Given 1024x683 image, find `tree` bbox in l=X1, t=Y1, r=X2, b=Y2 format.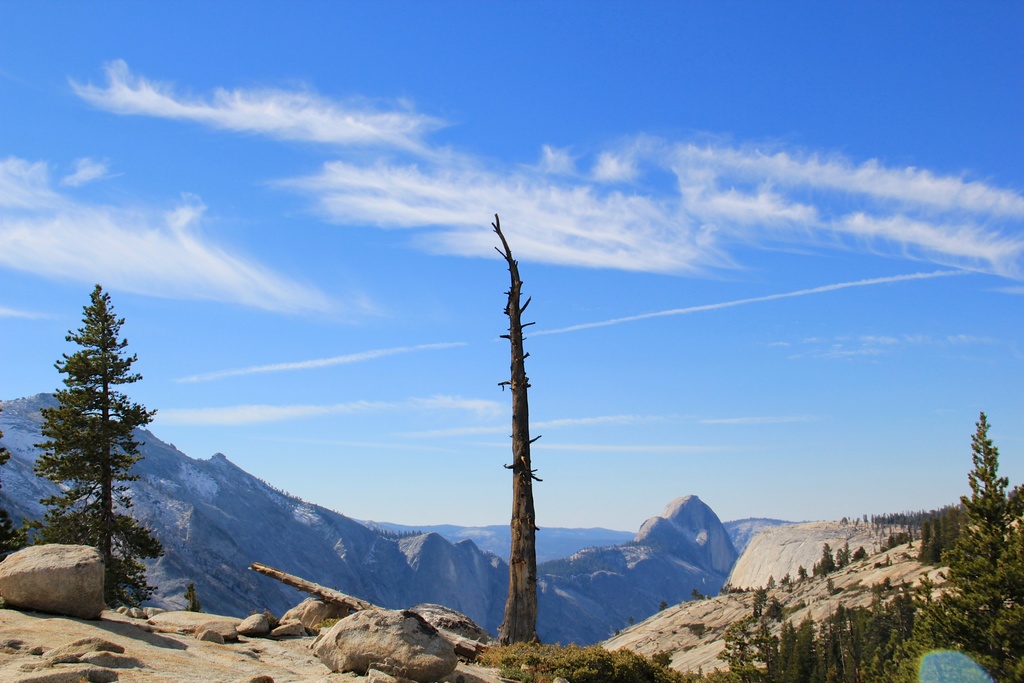
l=0, t=419, r=33, b=563.
